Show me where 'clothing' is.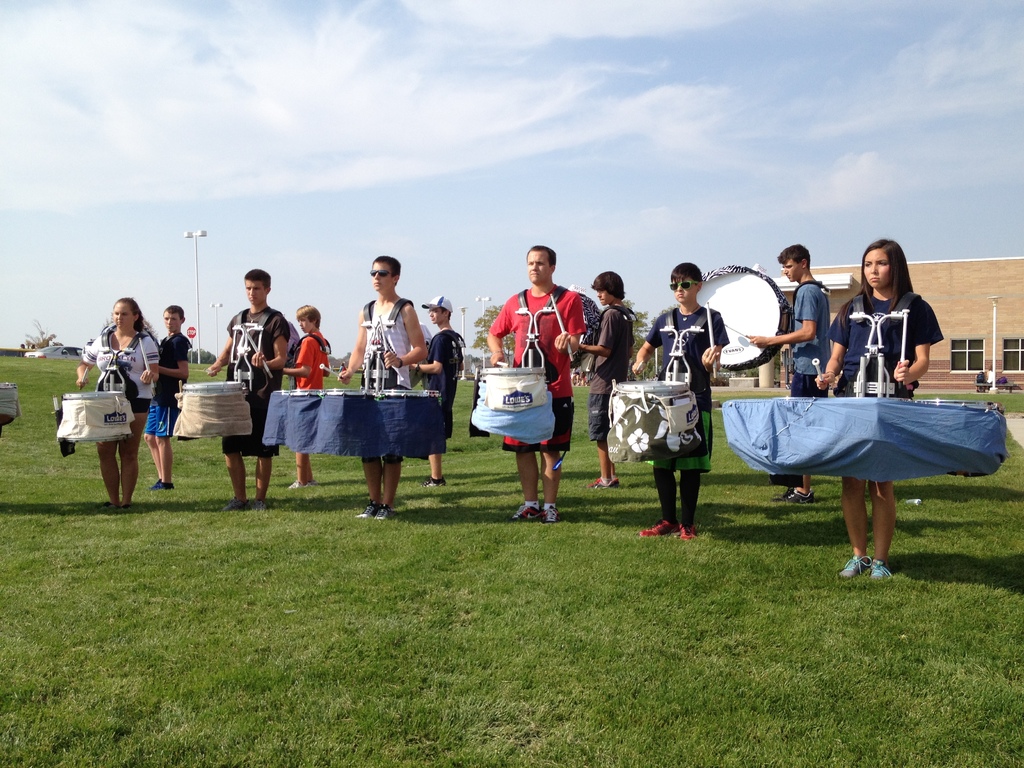
'clothing' is at <bbox>779, 271, 836, 399</bbox>.
